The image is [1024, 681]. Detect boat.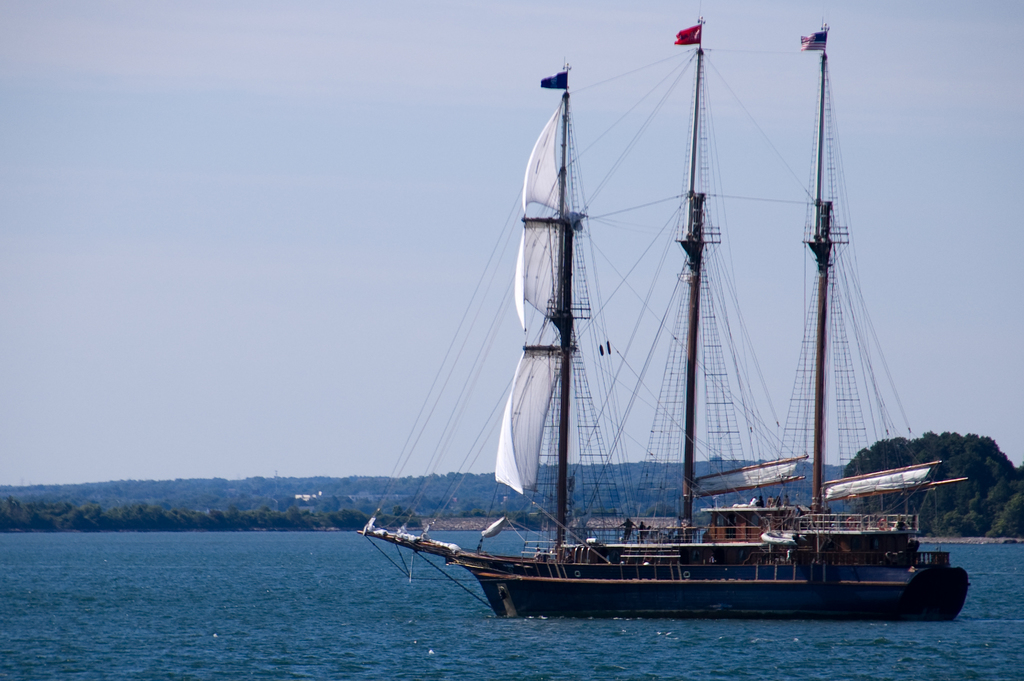
Detection: bbox=(369, 19, 947, 661).
